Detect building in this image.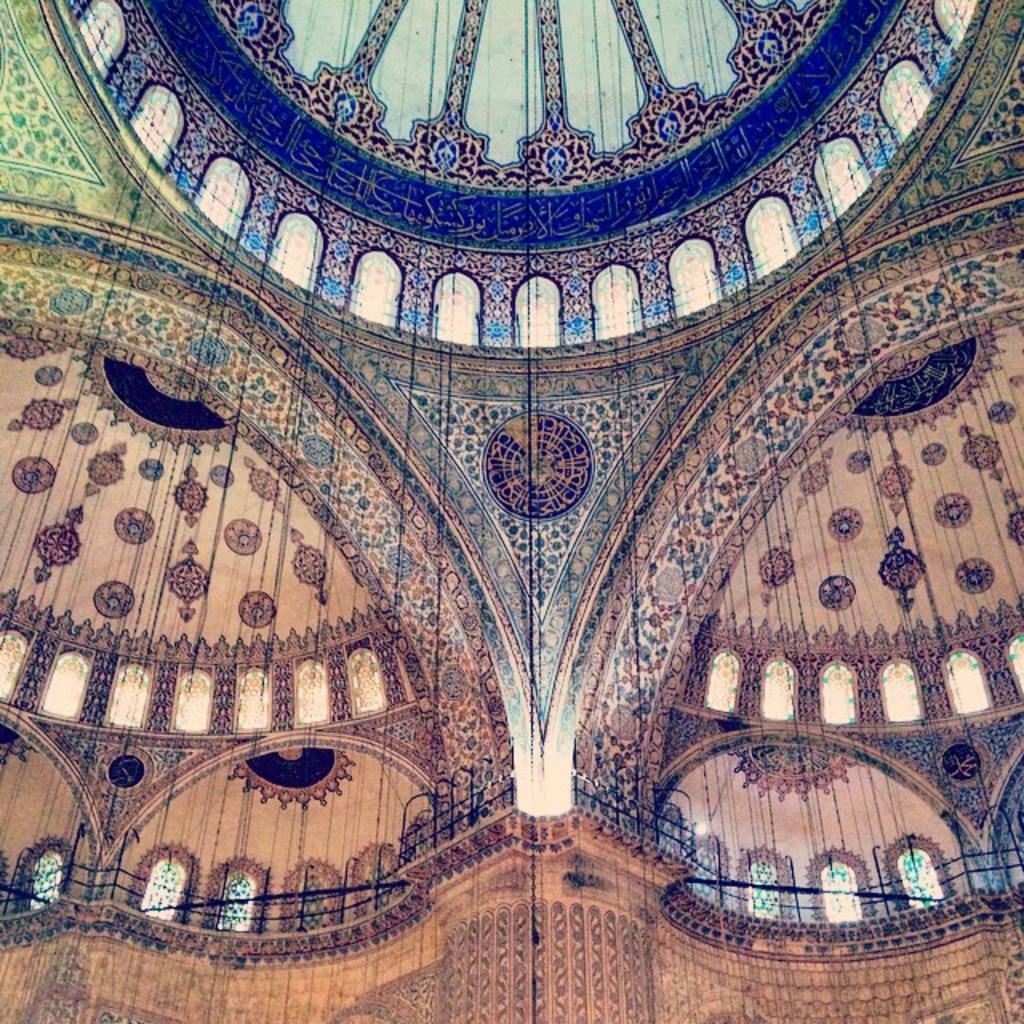
Detection: 0:0:1022:1022.
